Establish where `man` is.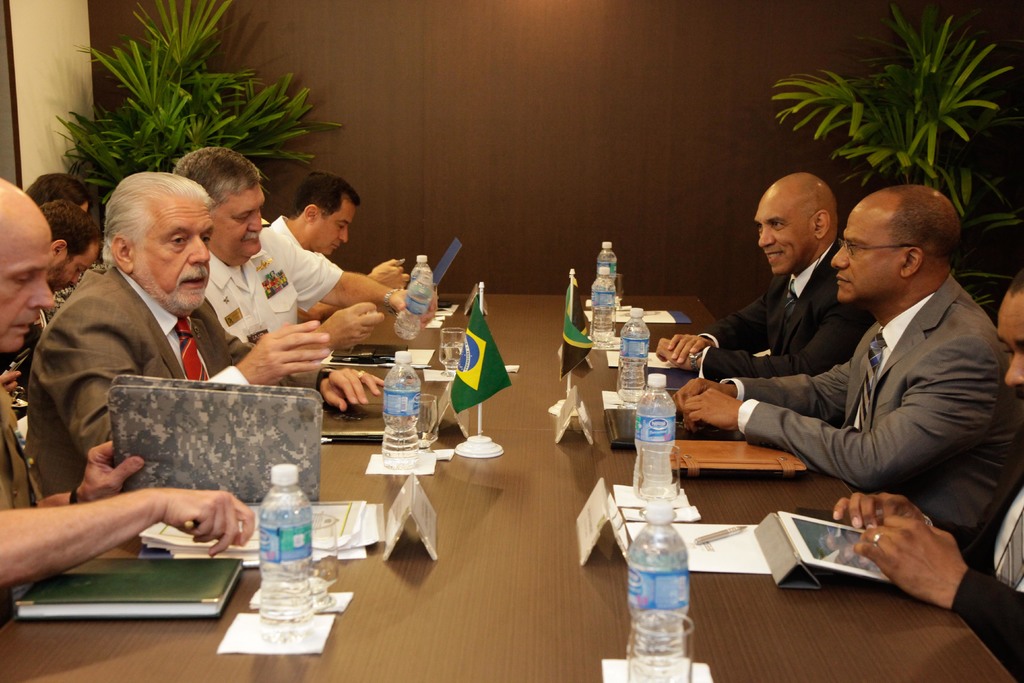
Established at (721, 167, 1015, 564).
